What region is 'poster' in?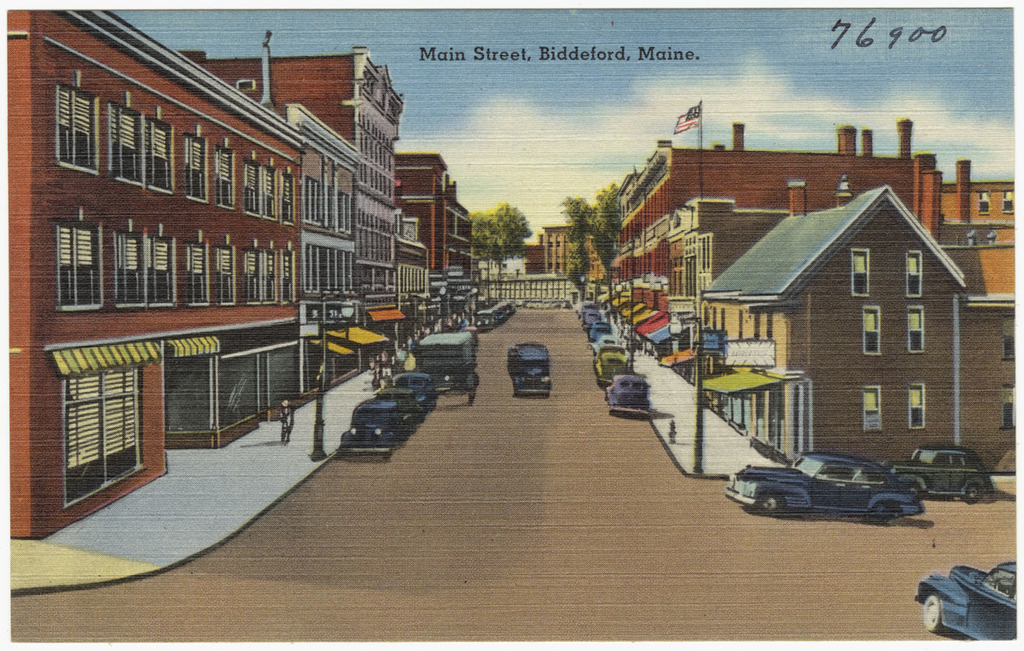
pyautogui.locateOnScreen(1, 10, 1020, 650).
